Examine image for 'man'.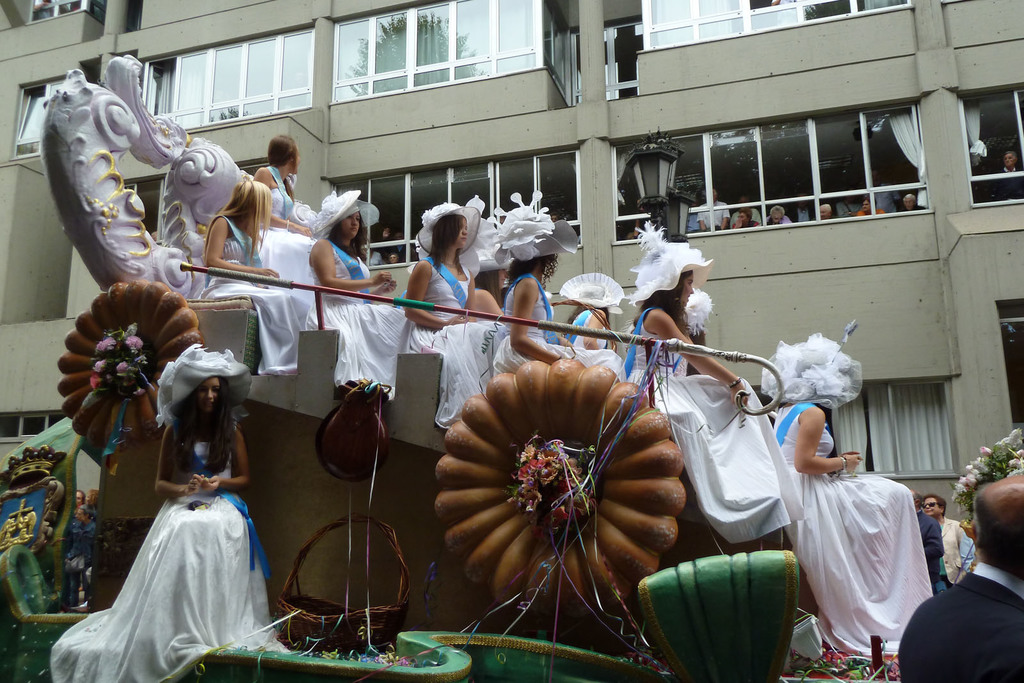
Examination result: Rect(996, 153, 1023, 202).
